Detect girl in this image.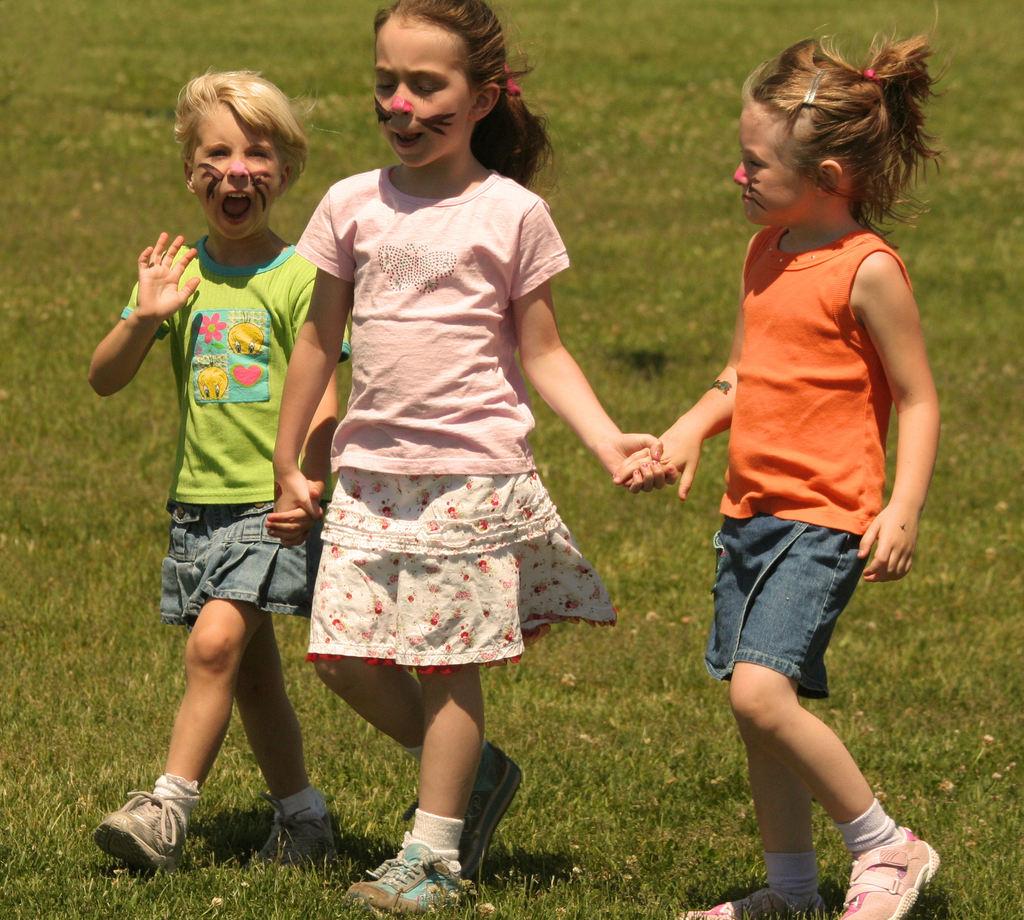
Detection: Rect(86, 69, 351, 866).
